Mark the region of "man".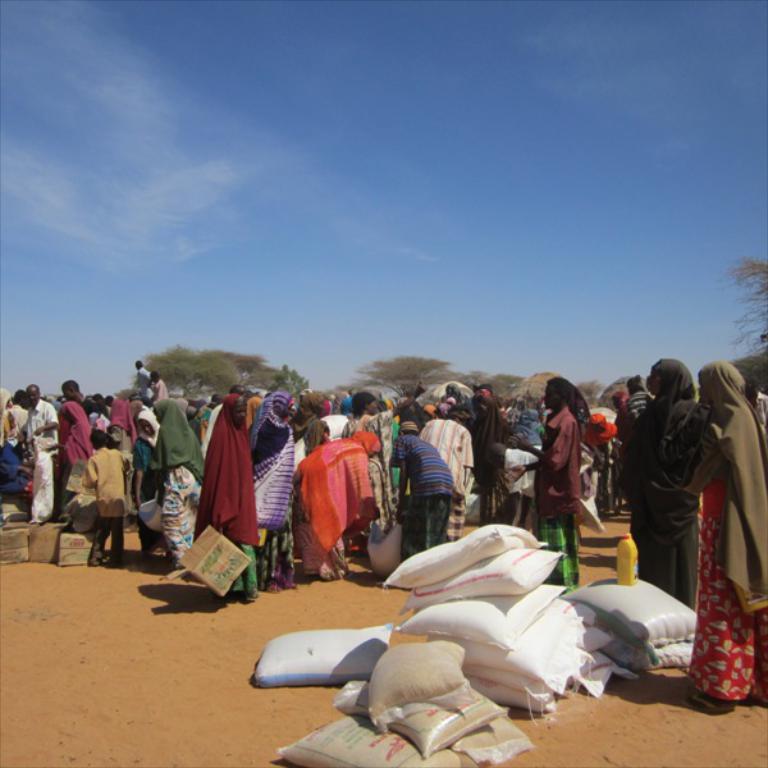
Region: BBox(13, 379, 59, 522).
